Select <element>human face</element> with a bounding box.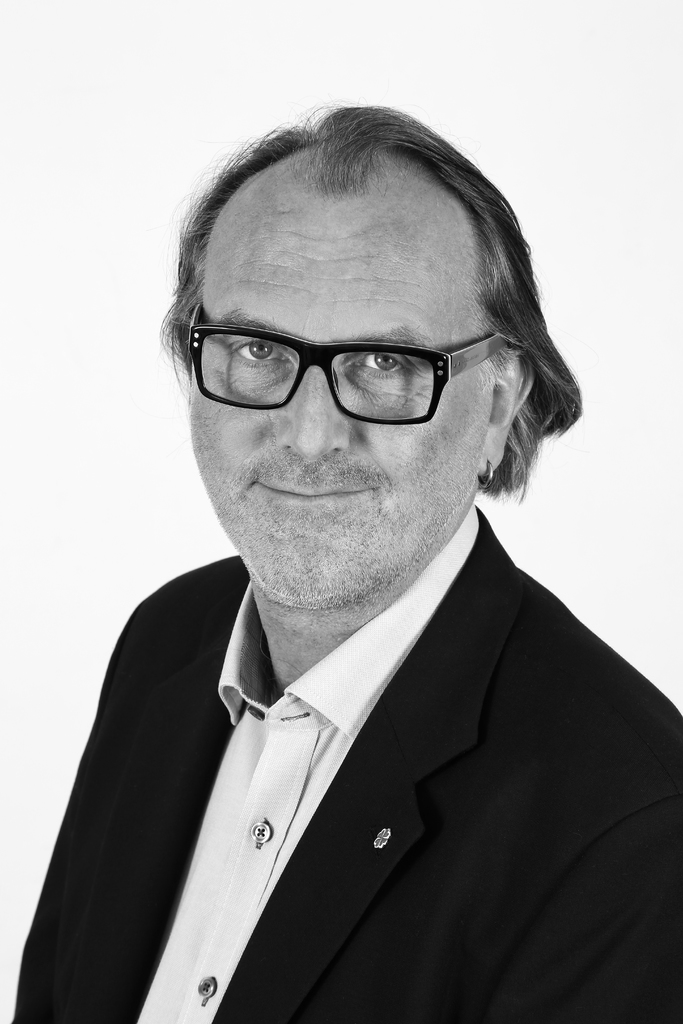
rect(189, 174, 485, 614).
